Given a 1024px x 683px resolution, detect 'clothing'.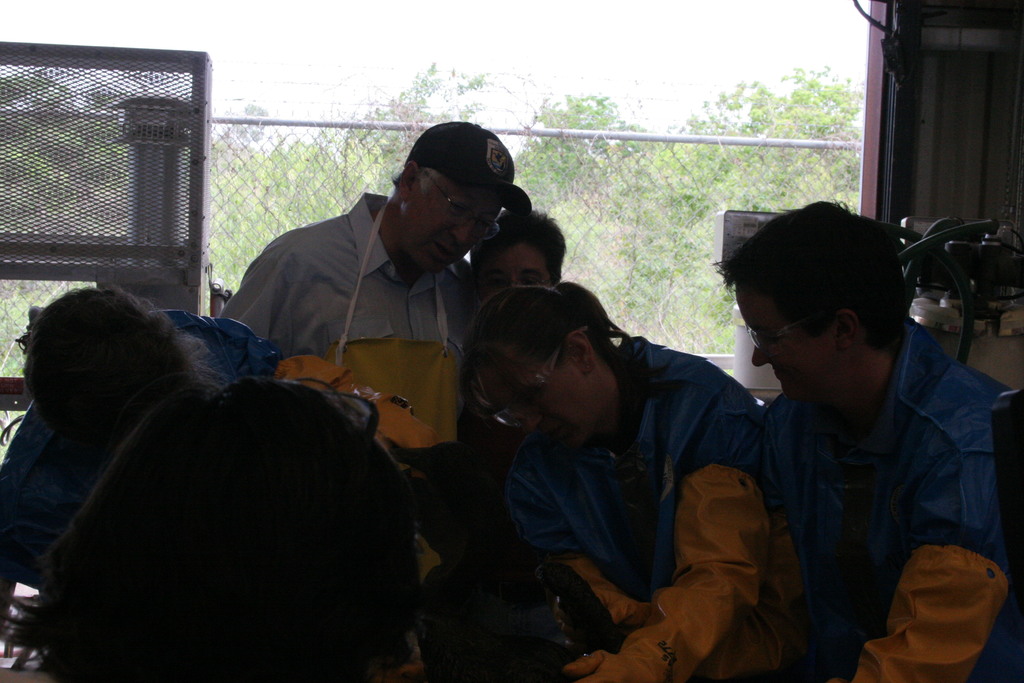
Rect(758, 313, 1022, 682).
